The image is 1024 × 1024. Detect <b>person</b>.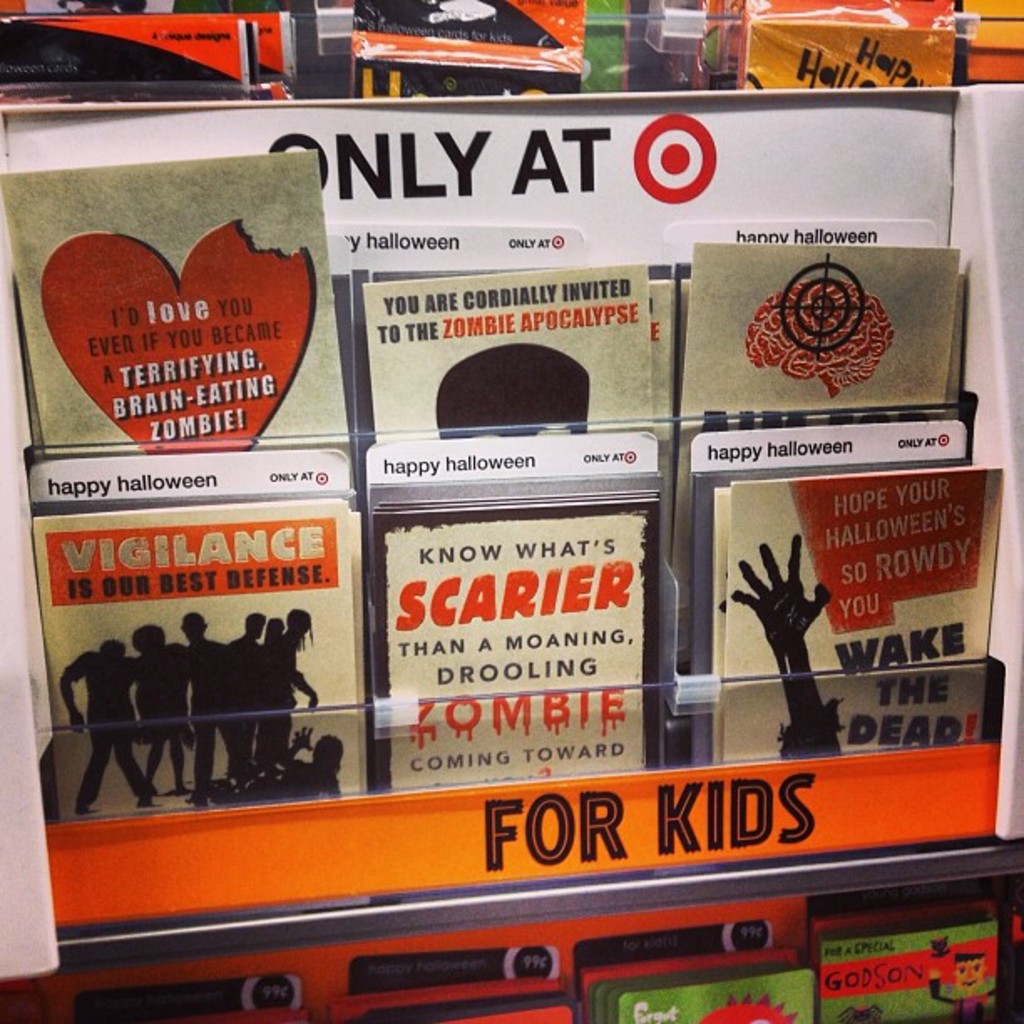
Detection: <bbox>268, 614, 310, 750</bbox>.
